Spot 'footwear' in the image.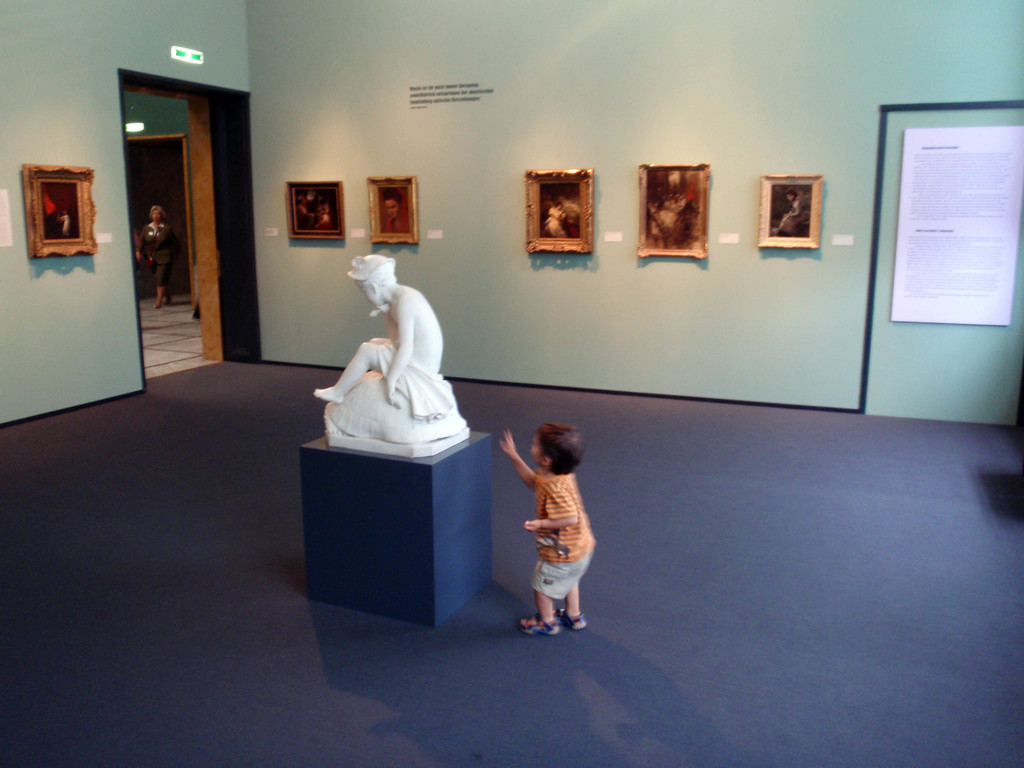
'footwear' found at crop(522, 614, 560, 640).
